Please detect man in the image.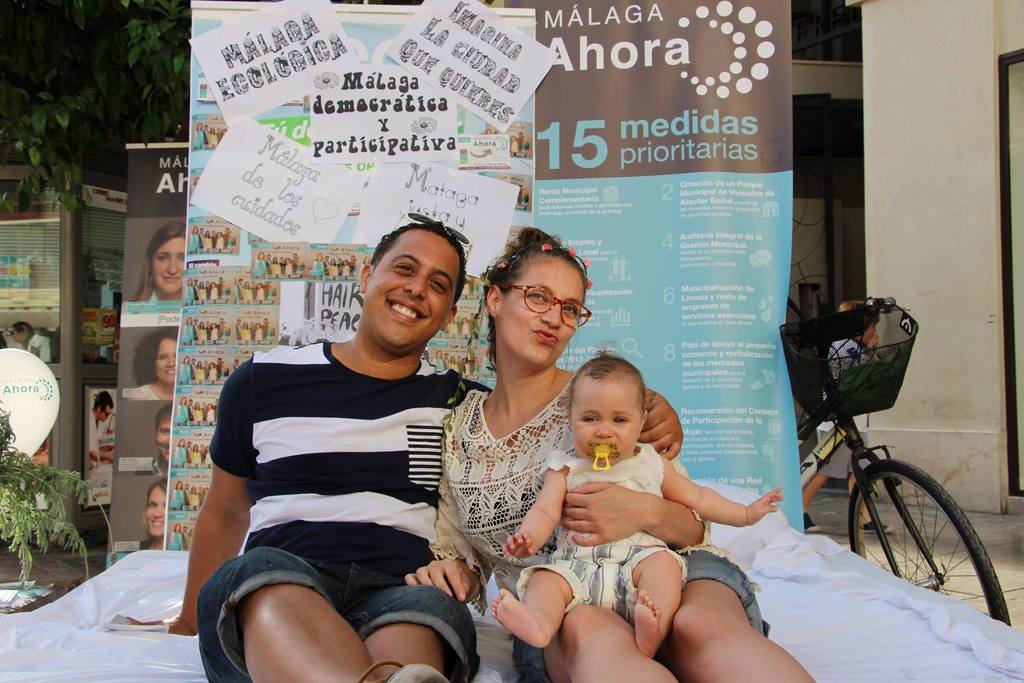
(324,255,329,274).
